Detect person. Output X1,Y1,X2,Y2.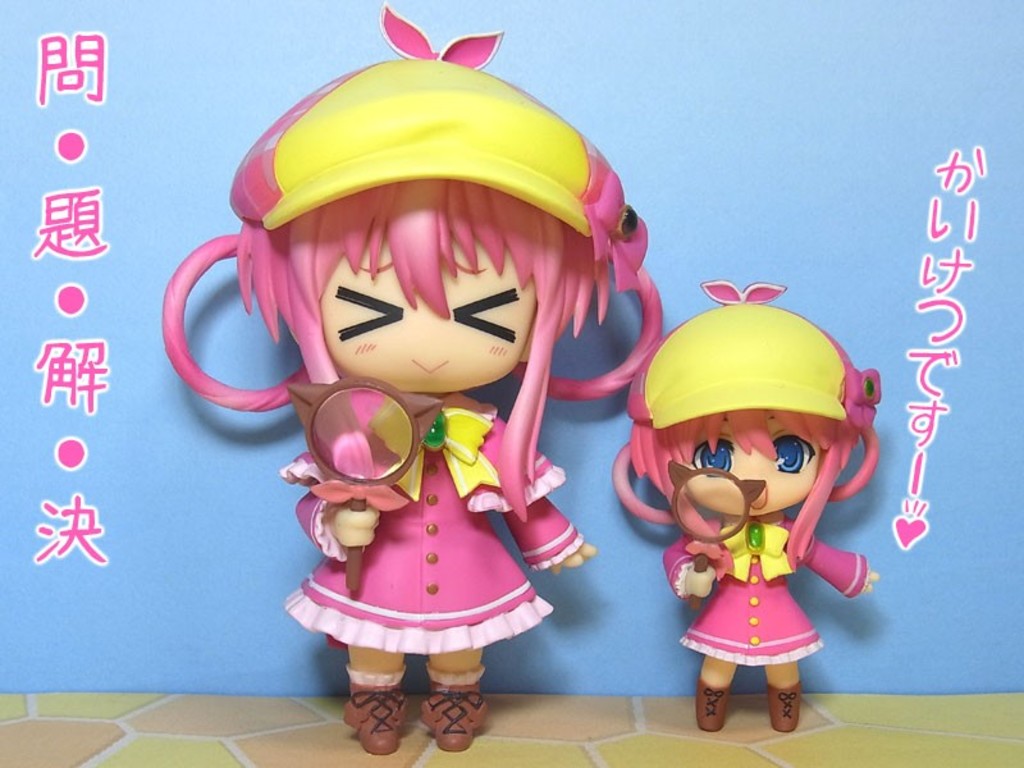
165,1,667,758.
